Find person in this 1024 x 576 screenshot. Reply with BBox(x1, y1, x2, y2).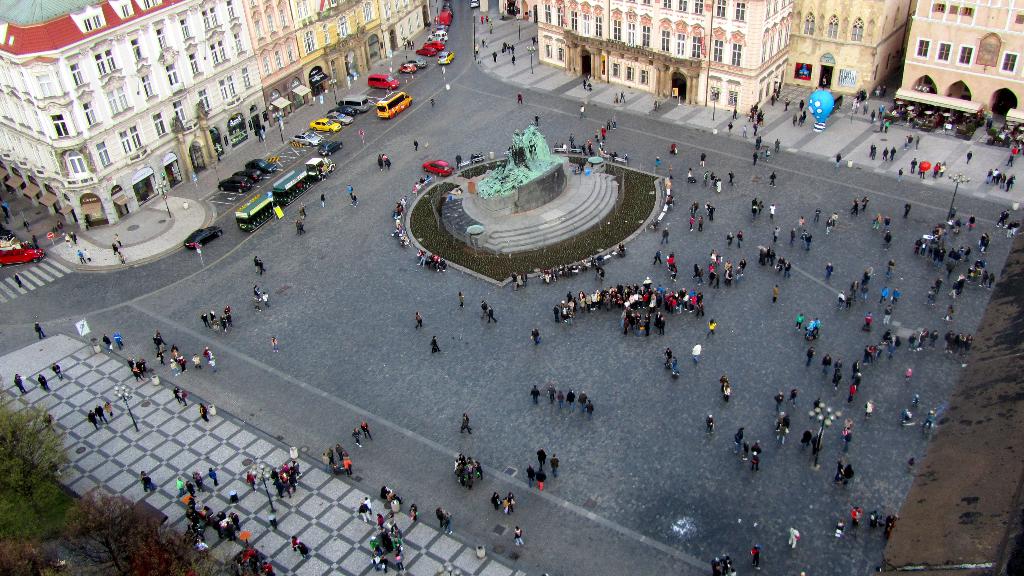
BBox(908, 365, 911, 380).
